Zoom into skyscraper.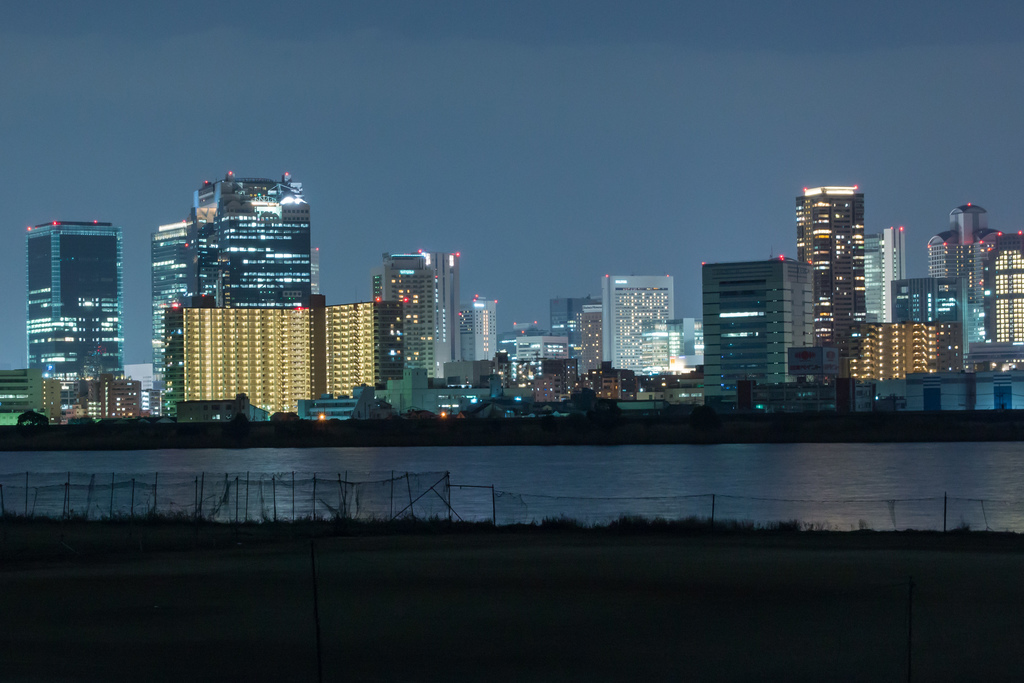
Zoom target: [left=187, top=169, right=327, bottom=323].
